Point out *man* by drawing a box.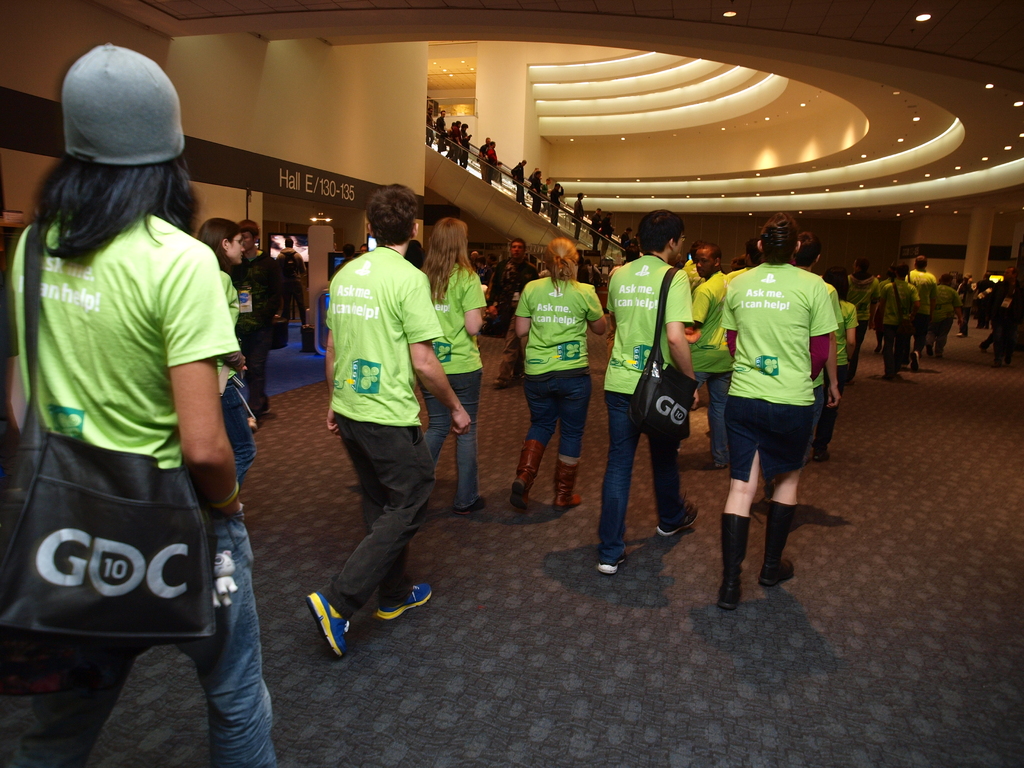
(x1=454, y1=121, x2=464, y2=168).
